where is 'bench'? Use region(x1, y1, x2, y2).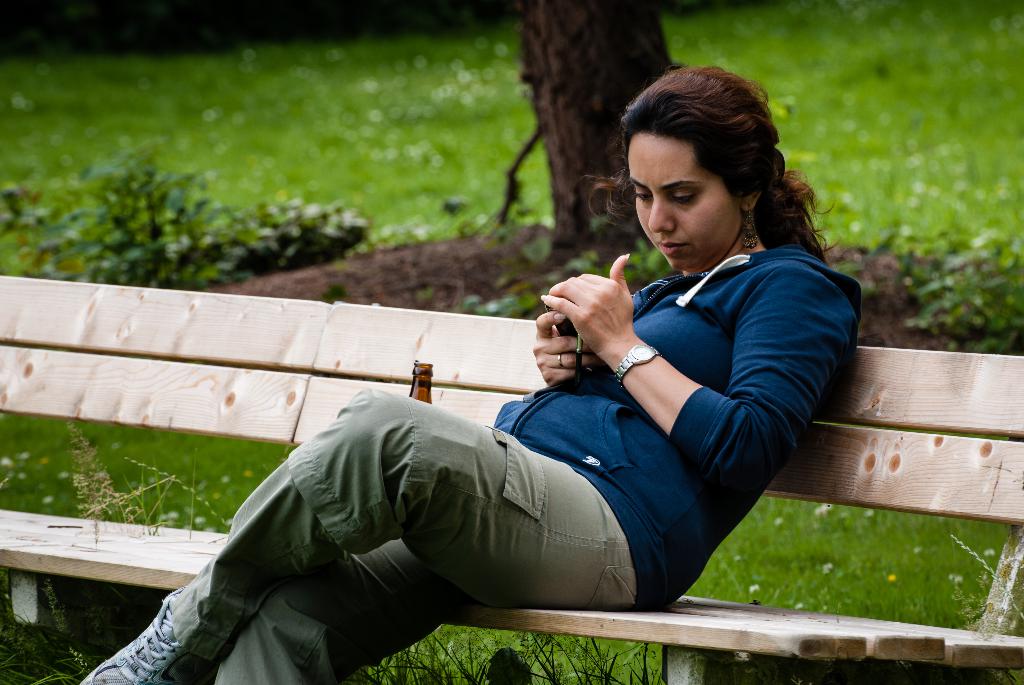
region(0, 219, 945, 684).
